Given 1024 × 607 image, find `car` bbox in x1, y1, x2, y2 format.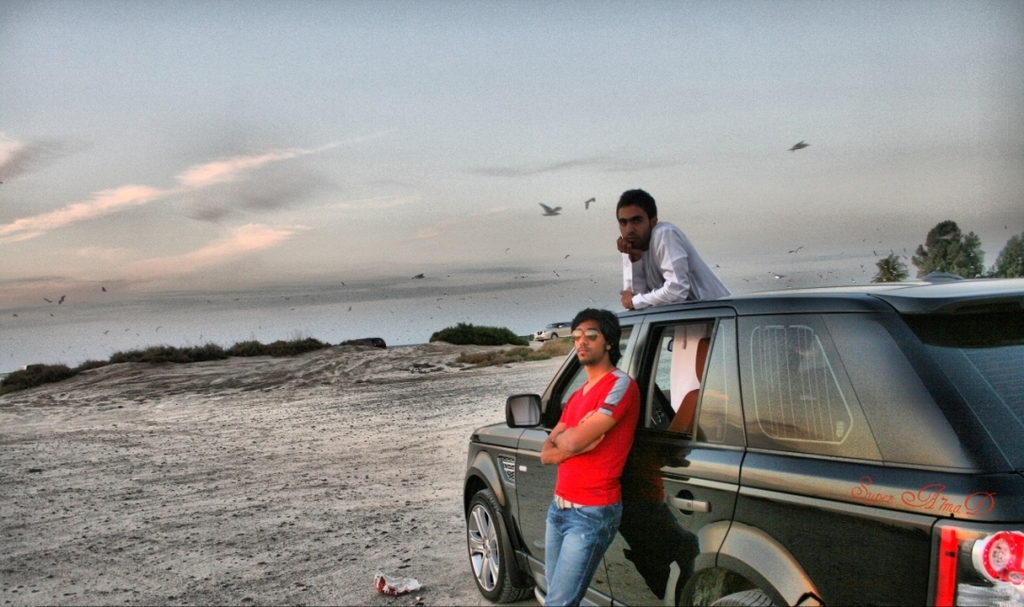
555, 279, 1001, 606.
